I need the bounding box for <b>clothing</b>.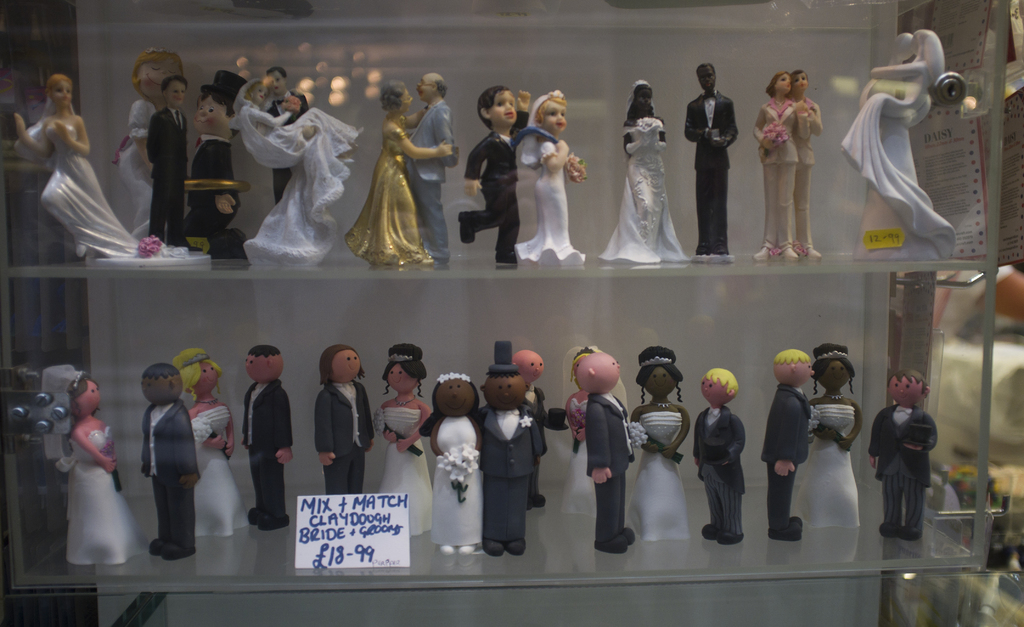
Here it is: <bbox>396, 94, 456, 261</bbox>.
